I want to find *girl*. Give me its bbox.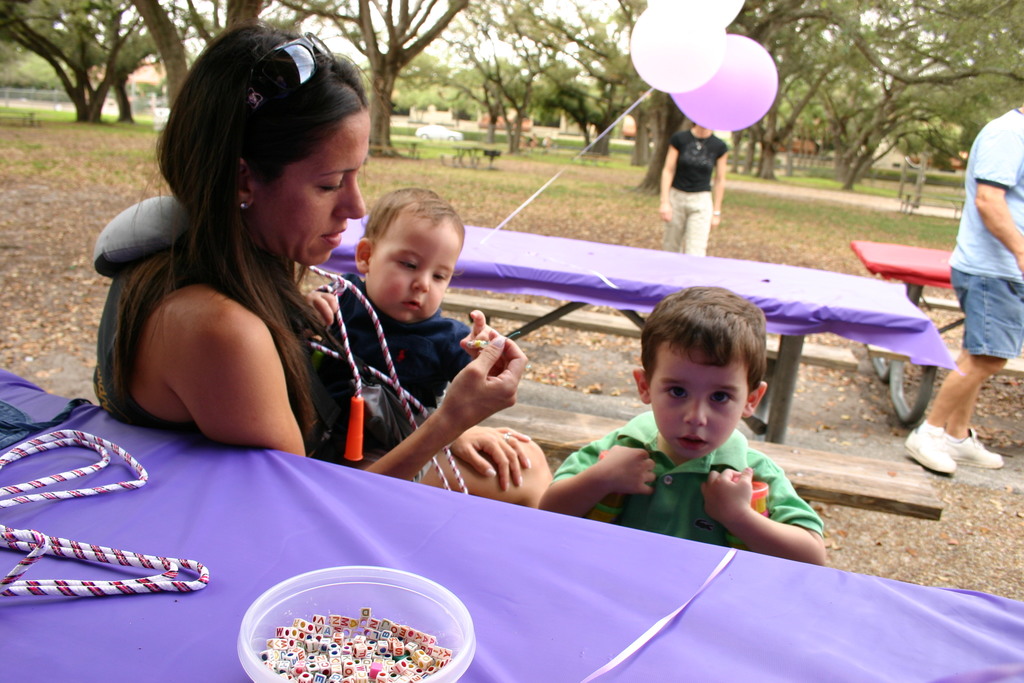
94,25,556,506.
